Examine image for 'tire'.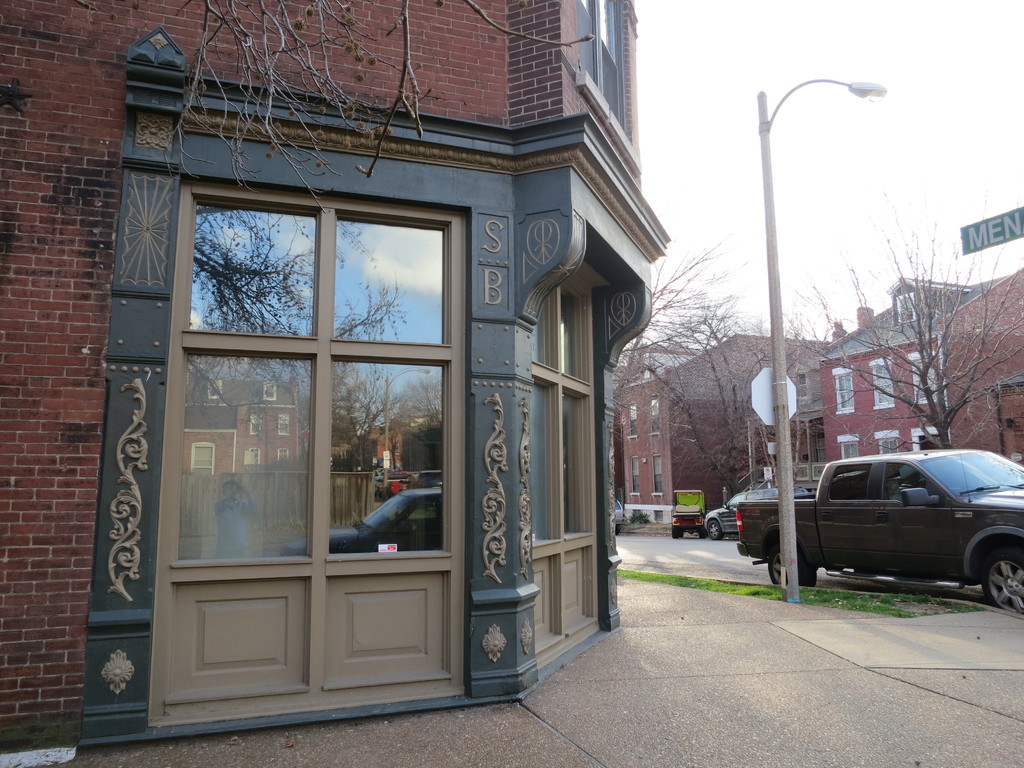
Examination result: BBox(769, 539, 816, 593).
